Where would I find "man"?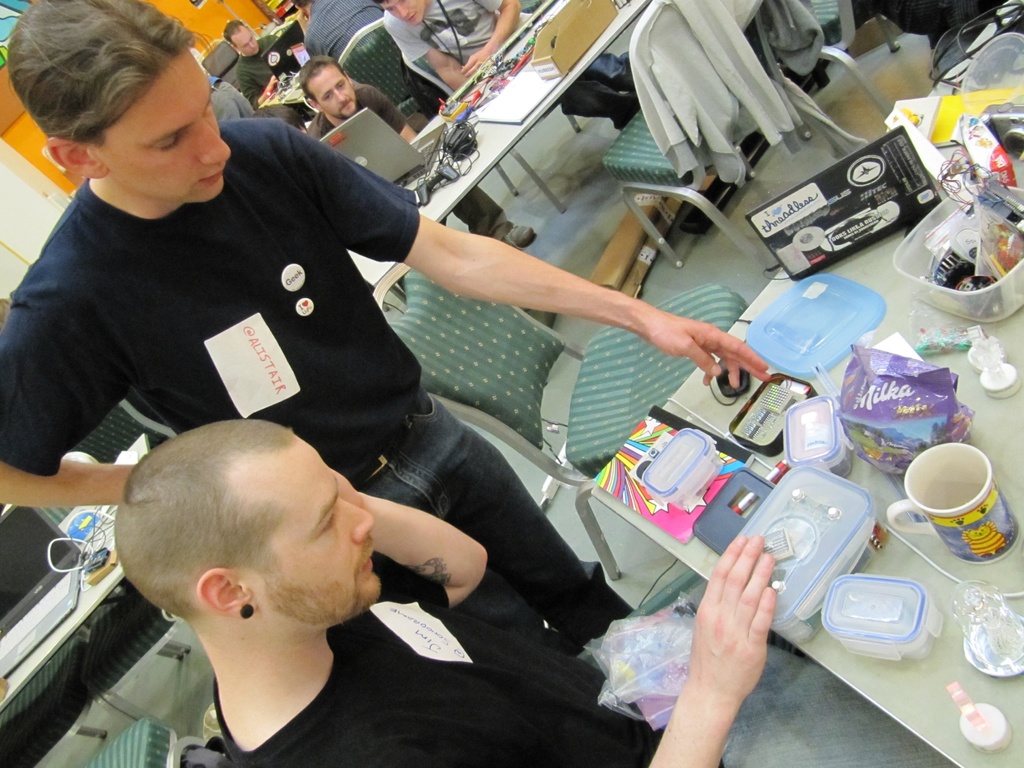
At locate(206, 75, 258, 124).
